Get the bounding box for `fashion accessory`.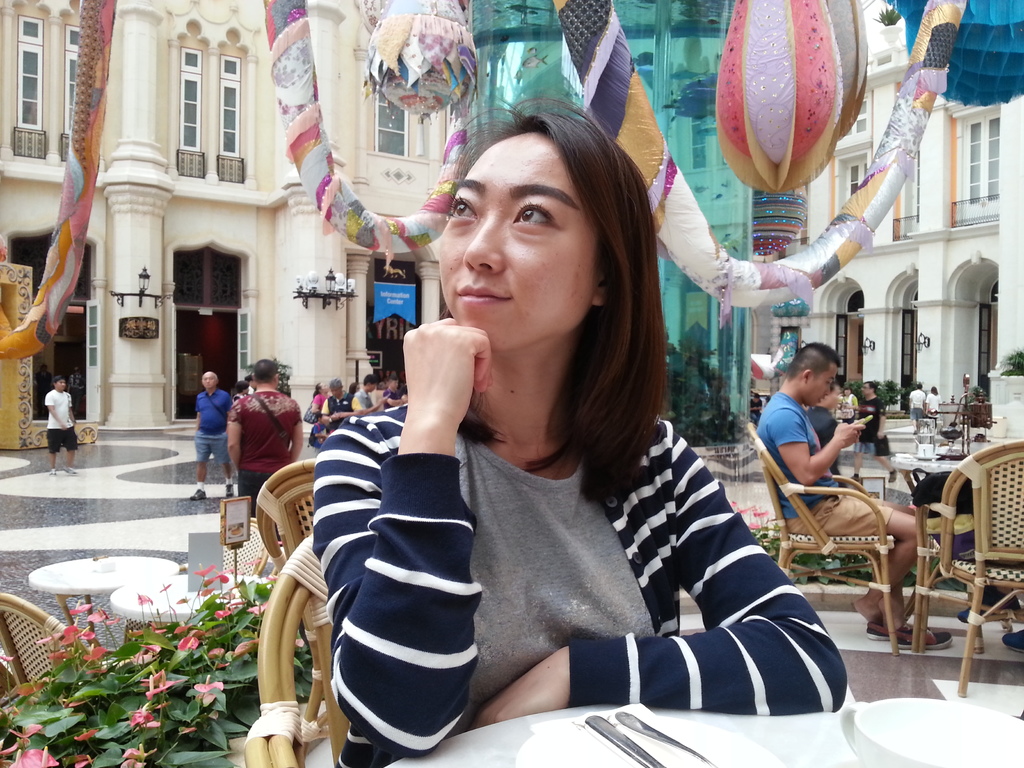
bbox=[221, 477, 234, 484].
